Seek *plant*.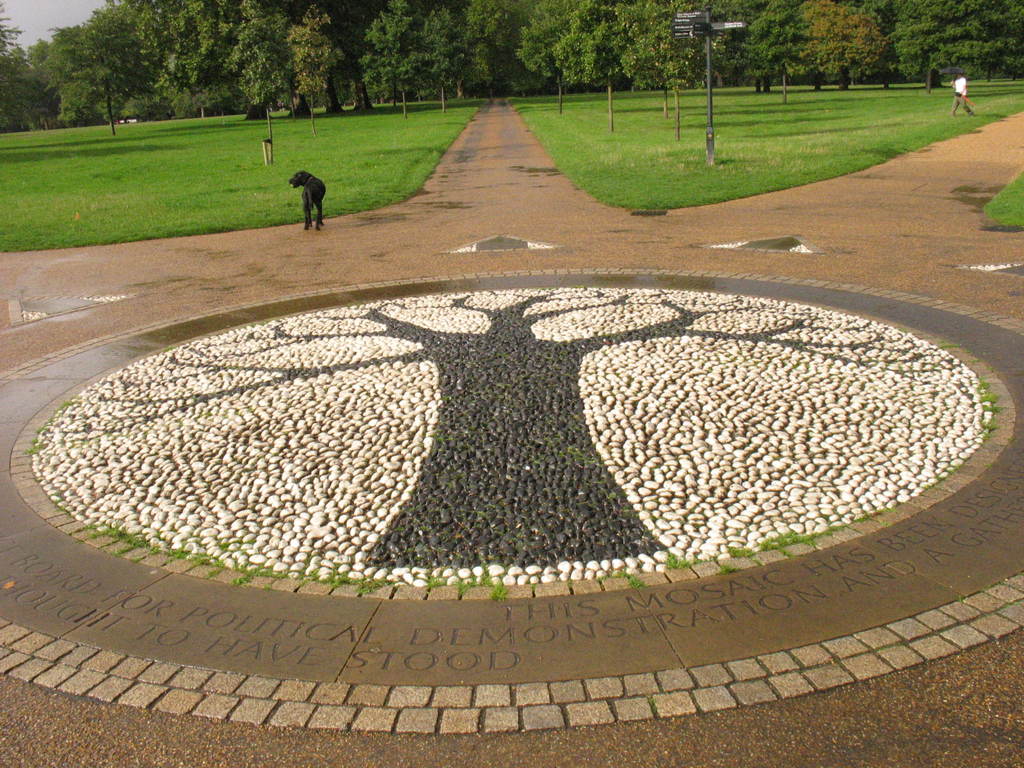
237, 561, 285, 589.
